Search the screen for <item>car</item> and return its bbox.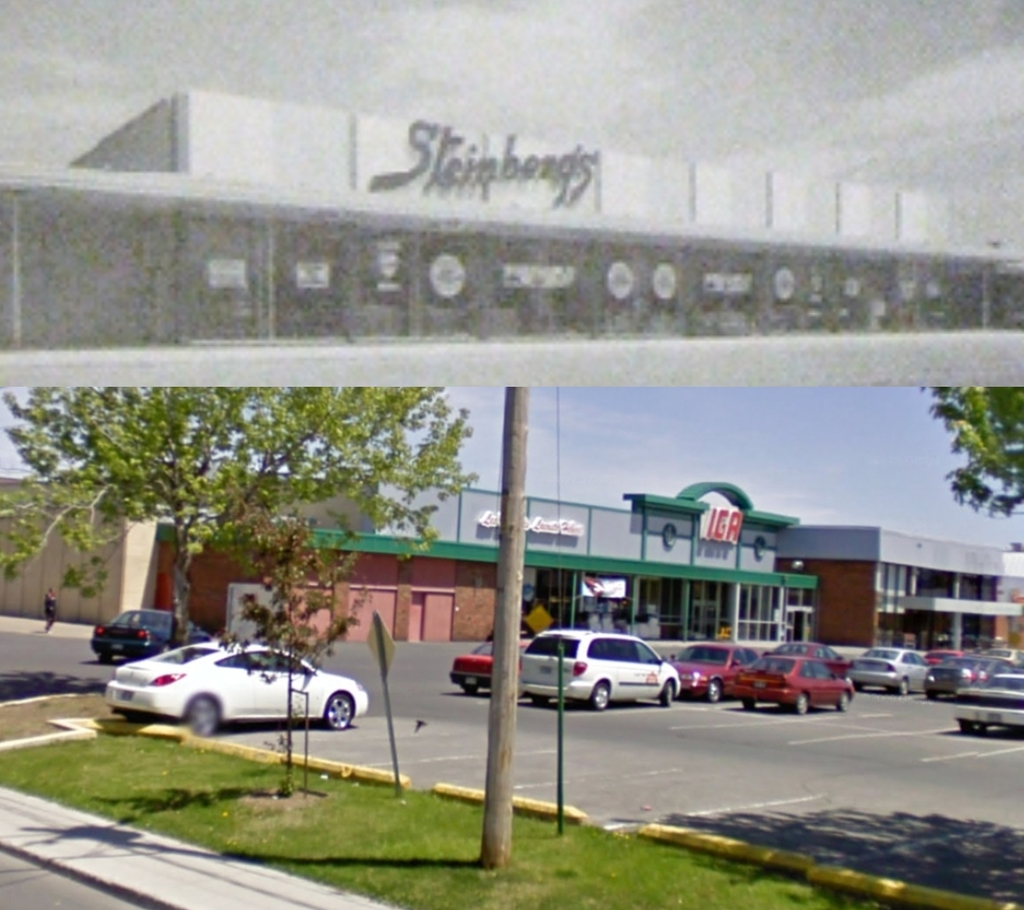
Found: Rect(88, 610, 214, 655).
